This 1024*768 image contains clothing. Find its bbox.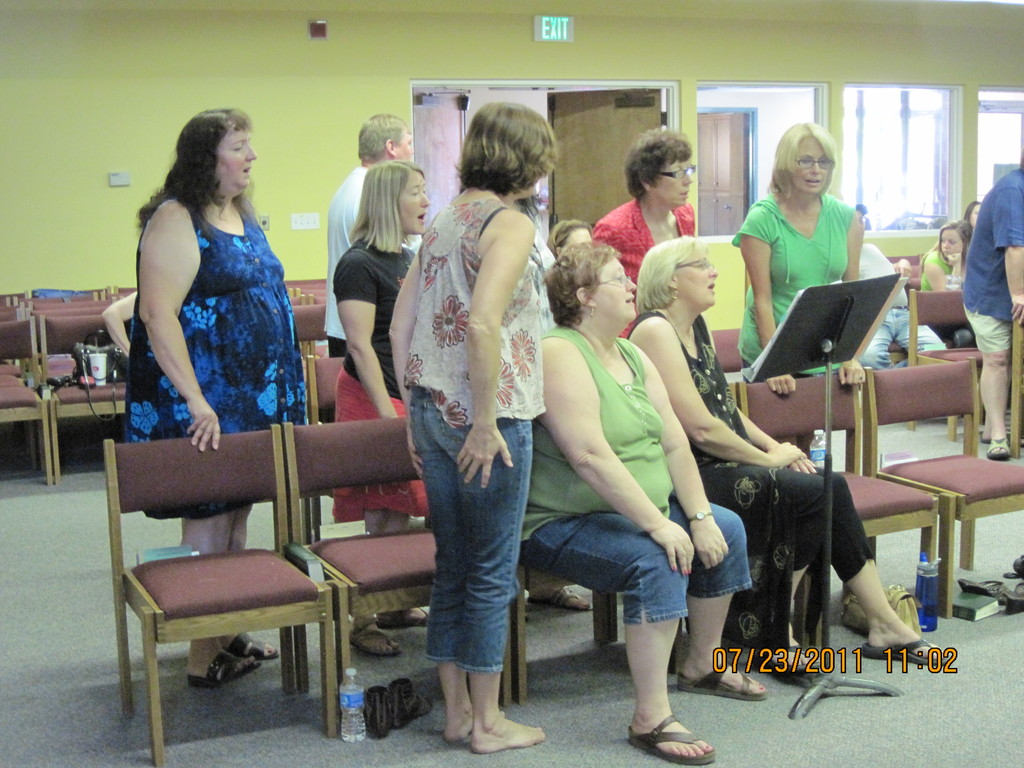
x1=911, y1=250, x2=964, y2=296.
